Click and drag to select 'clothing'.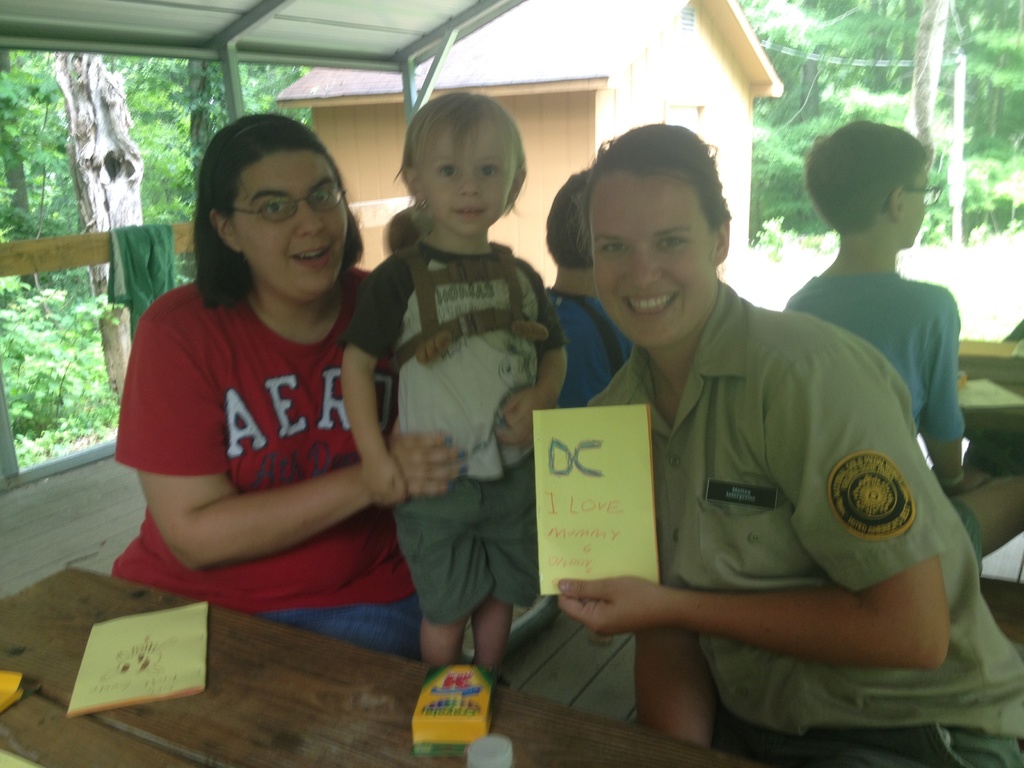
Selection: region(336, 242, 578, 625).
